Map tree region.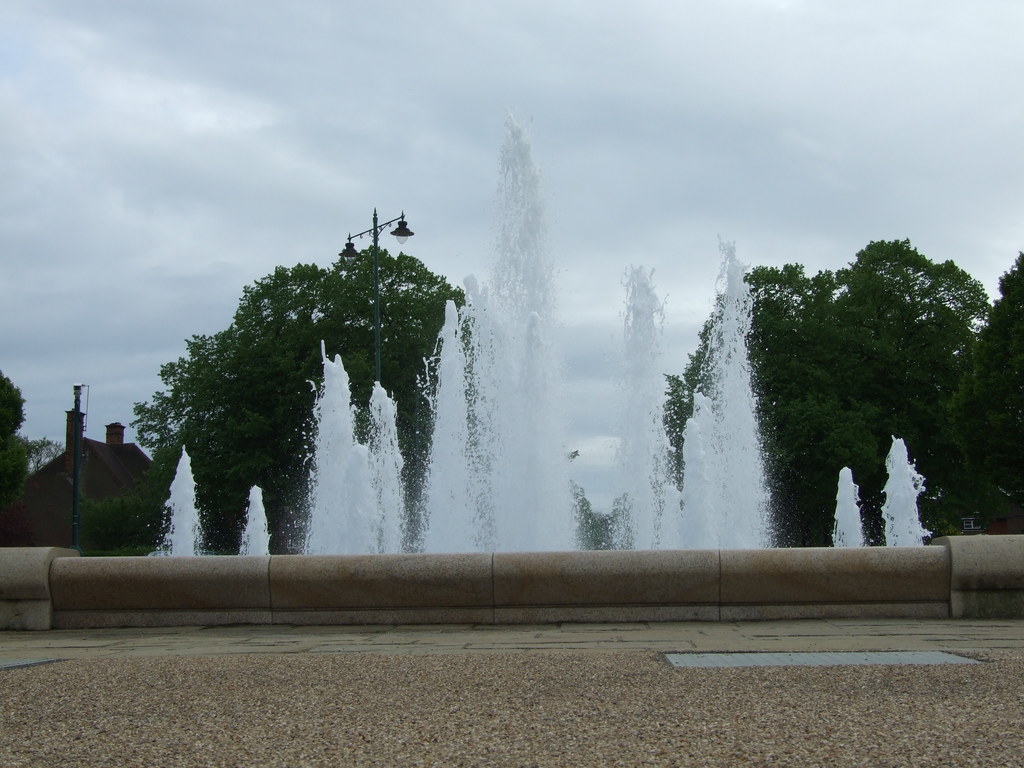
Mapped to [836,232,985,548].
